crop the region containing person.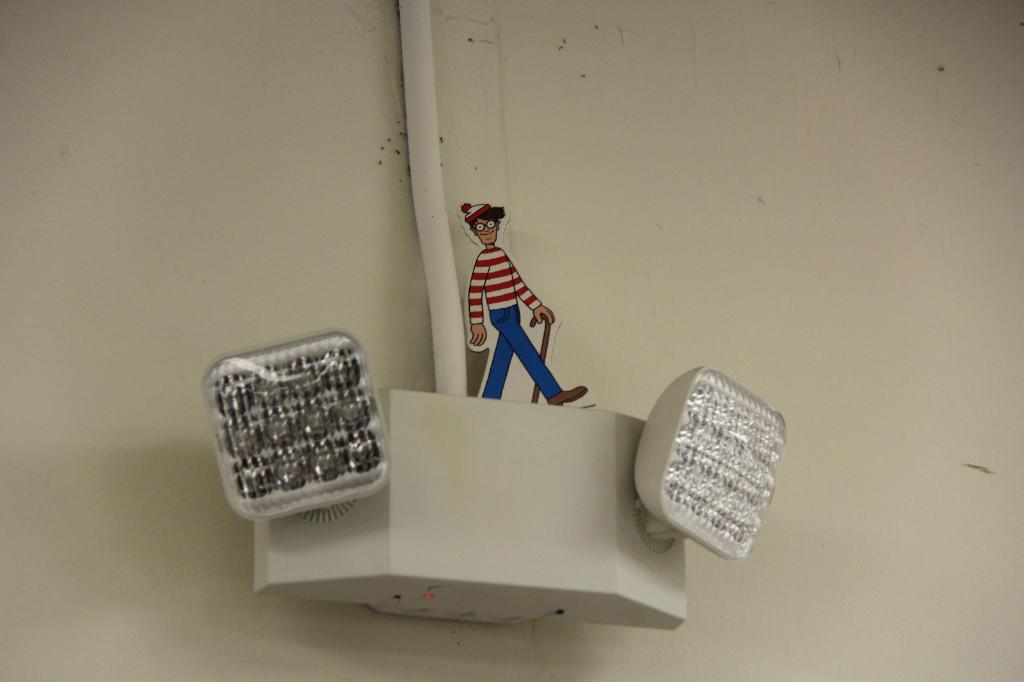
Crop region: box(460, 182, 610, 415).
